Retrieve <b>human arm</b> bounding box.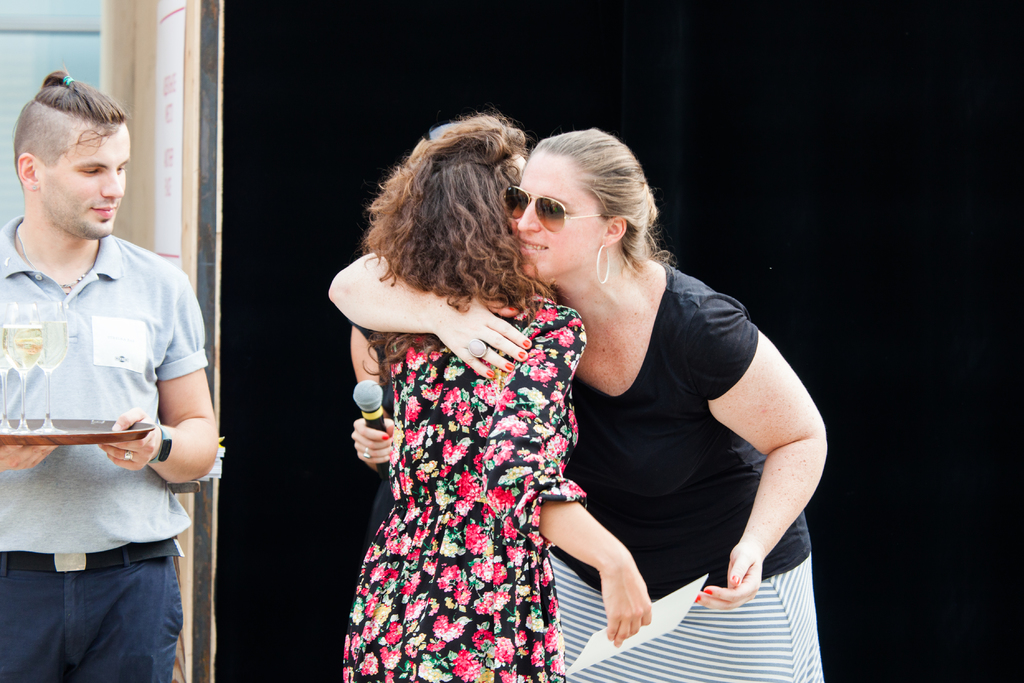
Bounding box: 99:274:220:483.
